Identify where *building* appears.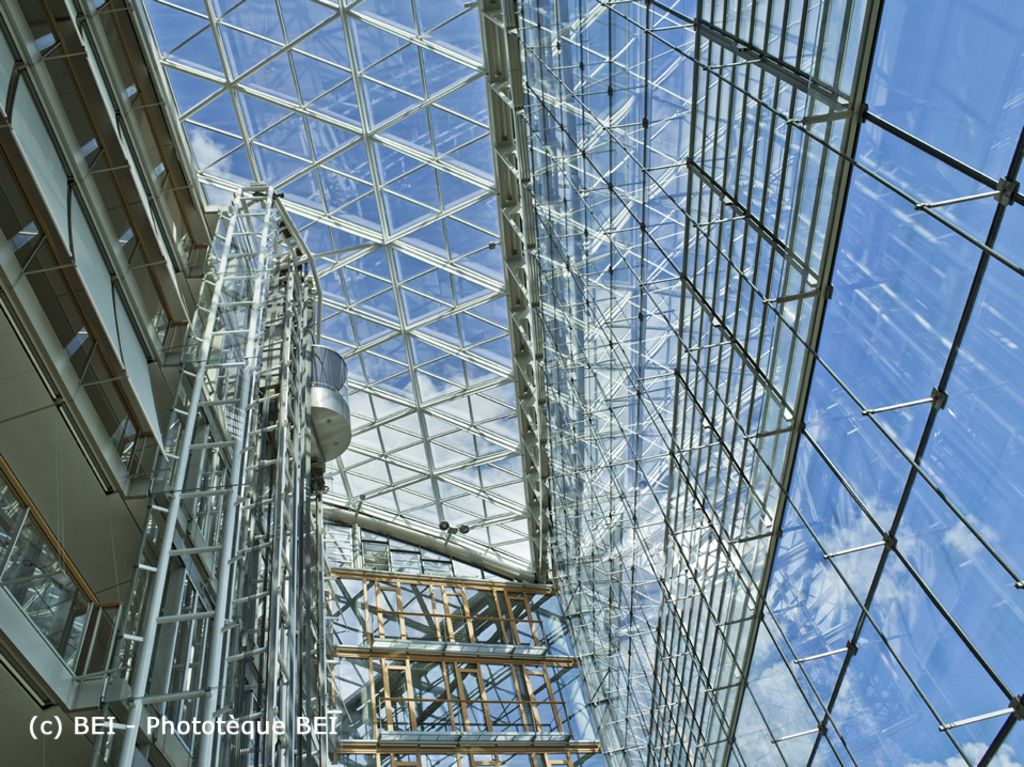
Appears at [left=0, top=0, right=1023, bottom=766].
